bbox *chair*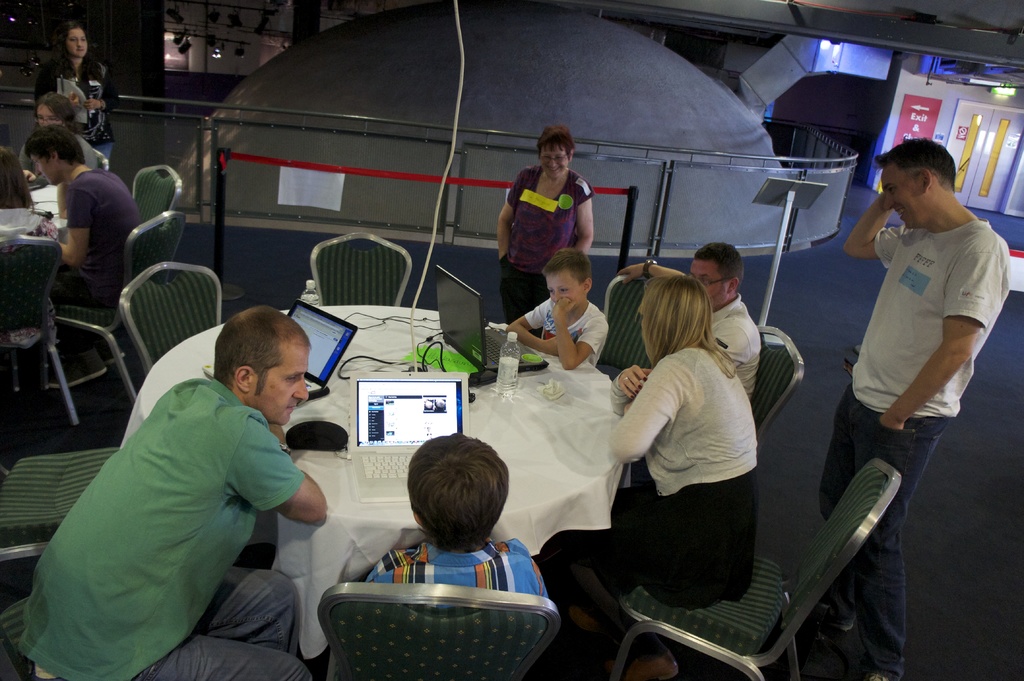
select_region(316, 582, 561, 680)
